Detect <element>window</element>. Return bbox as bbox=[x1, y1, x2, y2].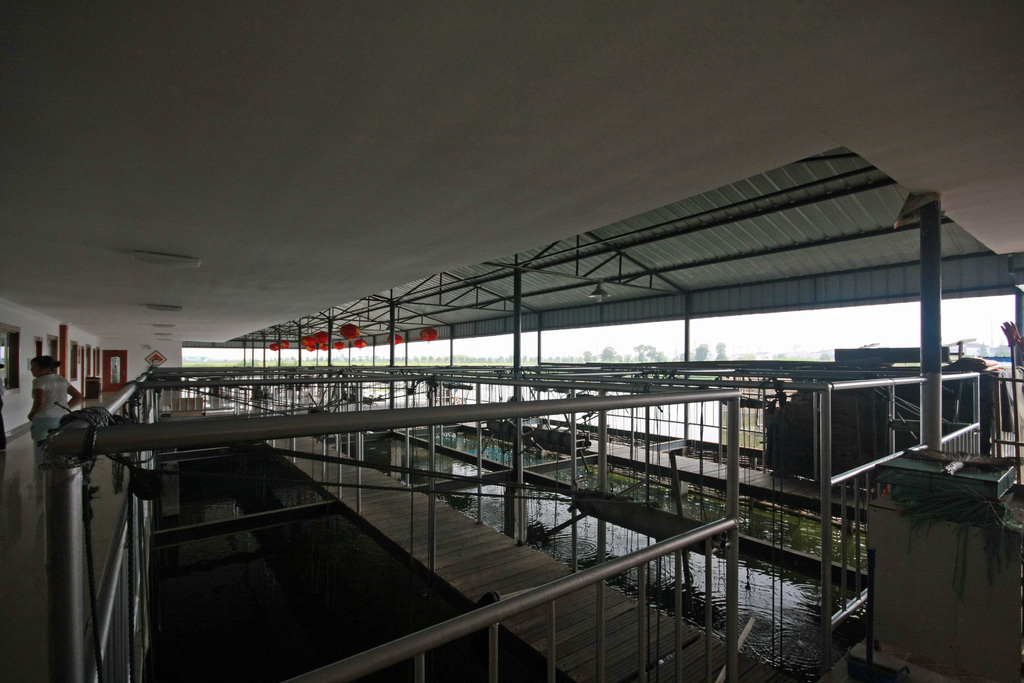
bbox=[67, 345, 77, 378].
